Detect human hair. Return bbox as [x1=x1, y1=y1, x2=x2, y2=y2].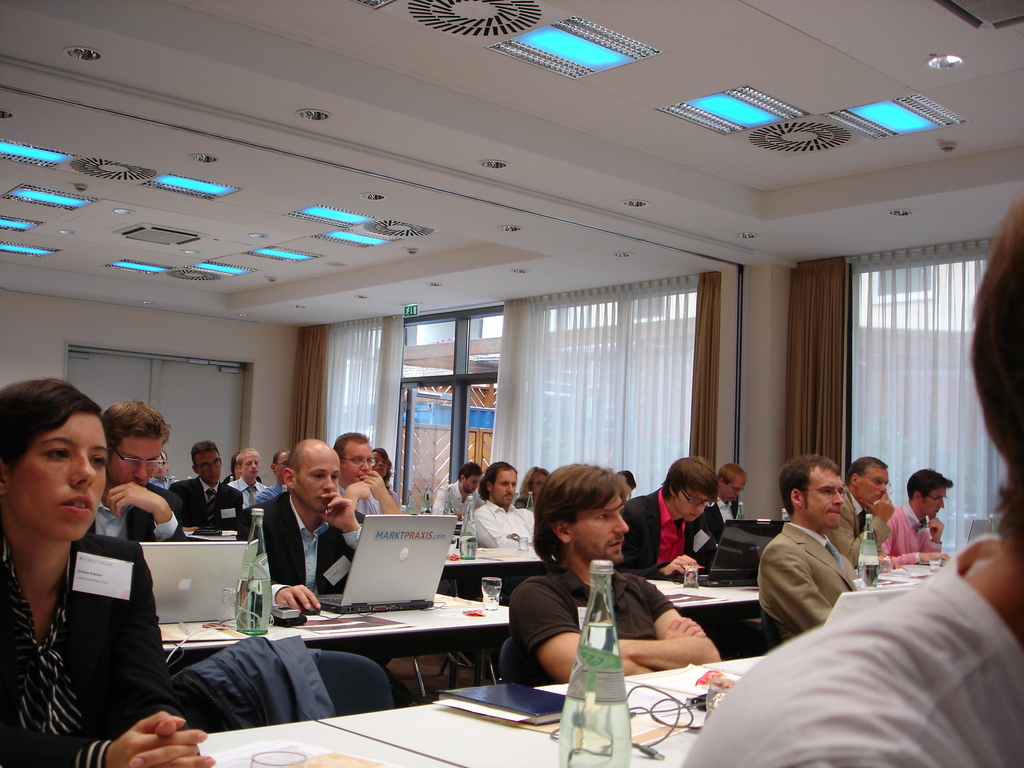
[x1=0, y1=376, x2=107, y2=468].
